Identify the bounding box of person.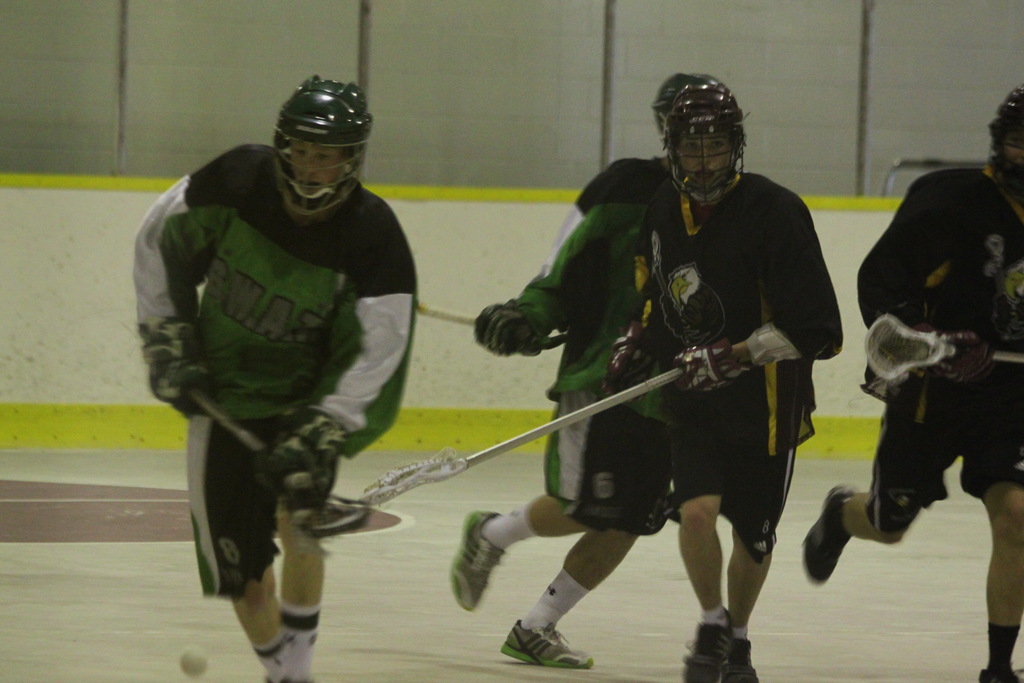
<box>604,79,844,682</box>.
